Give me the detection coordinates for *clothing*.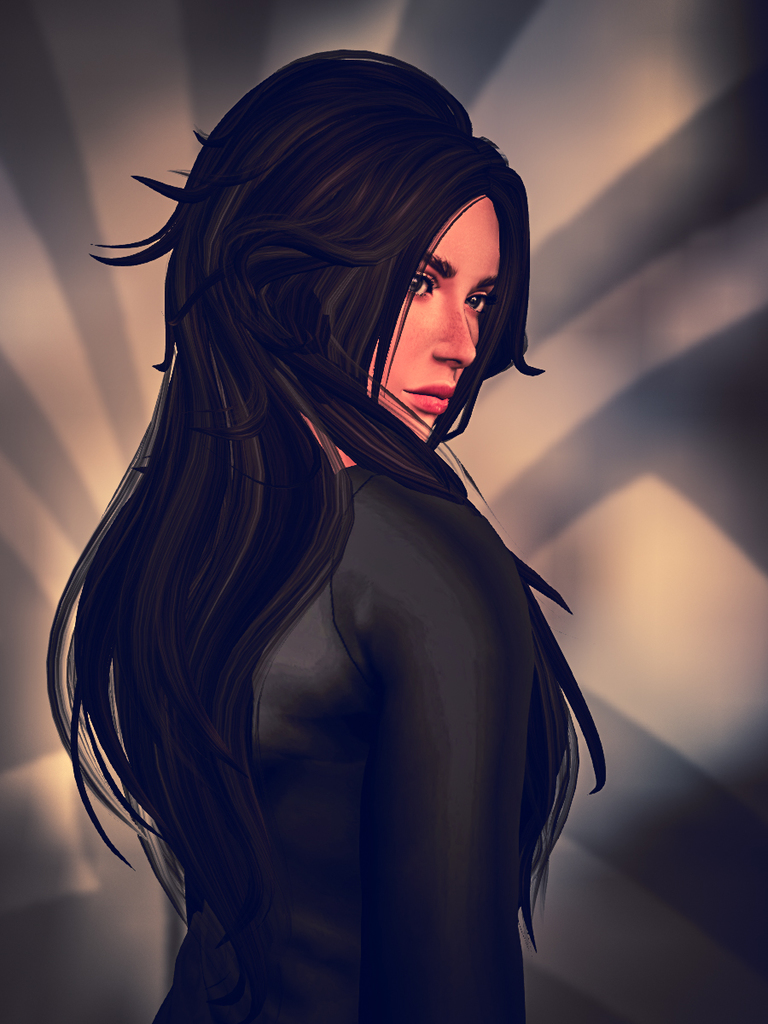
116/365/585/1012.
